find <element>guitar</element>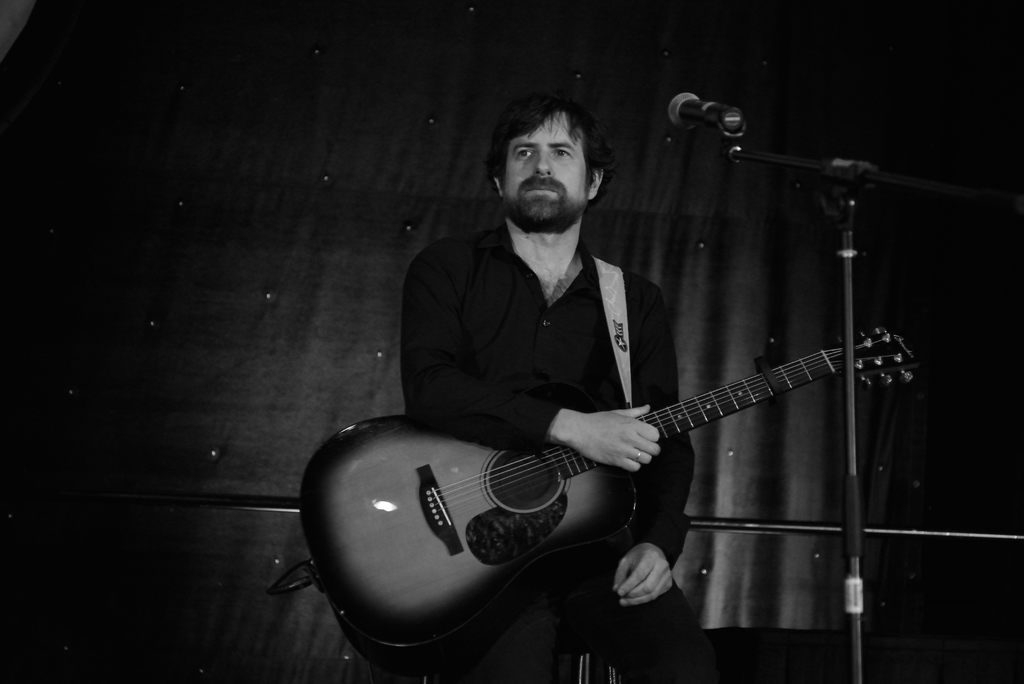
BBox(294, 323, 915, 651)
